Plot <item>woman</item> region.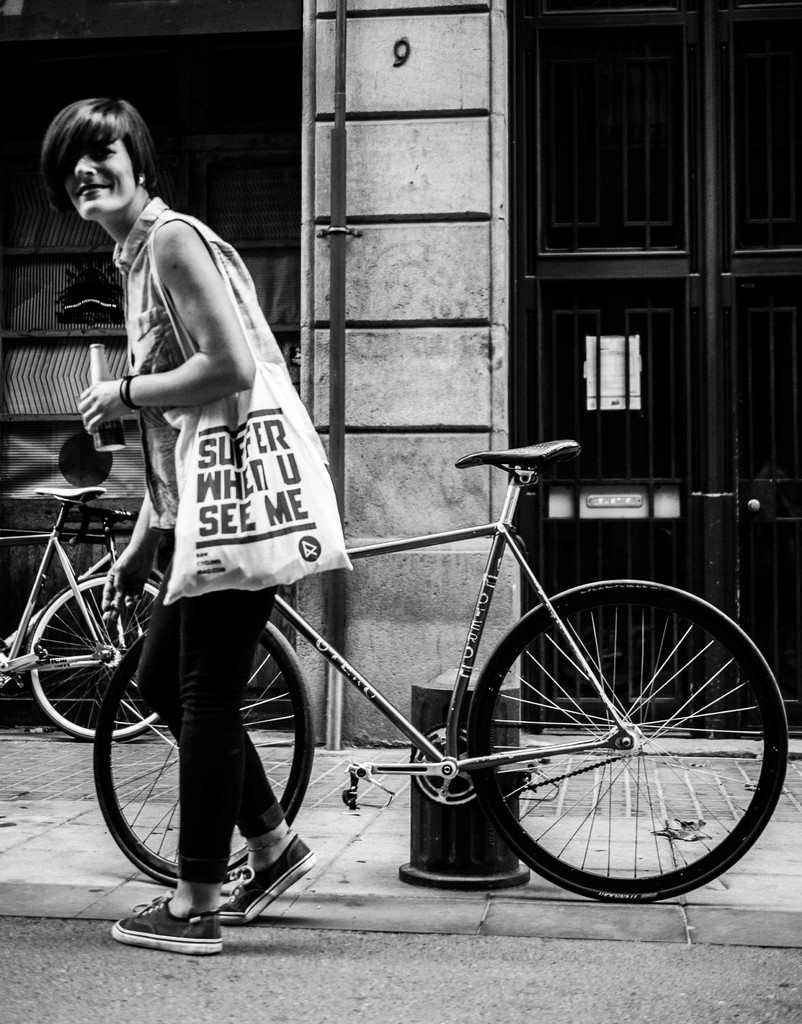
Plotted at (x1=58, y1=67, x2=369, y2=922).
